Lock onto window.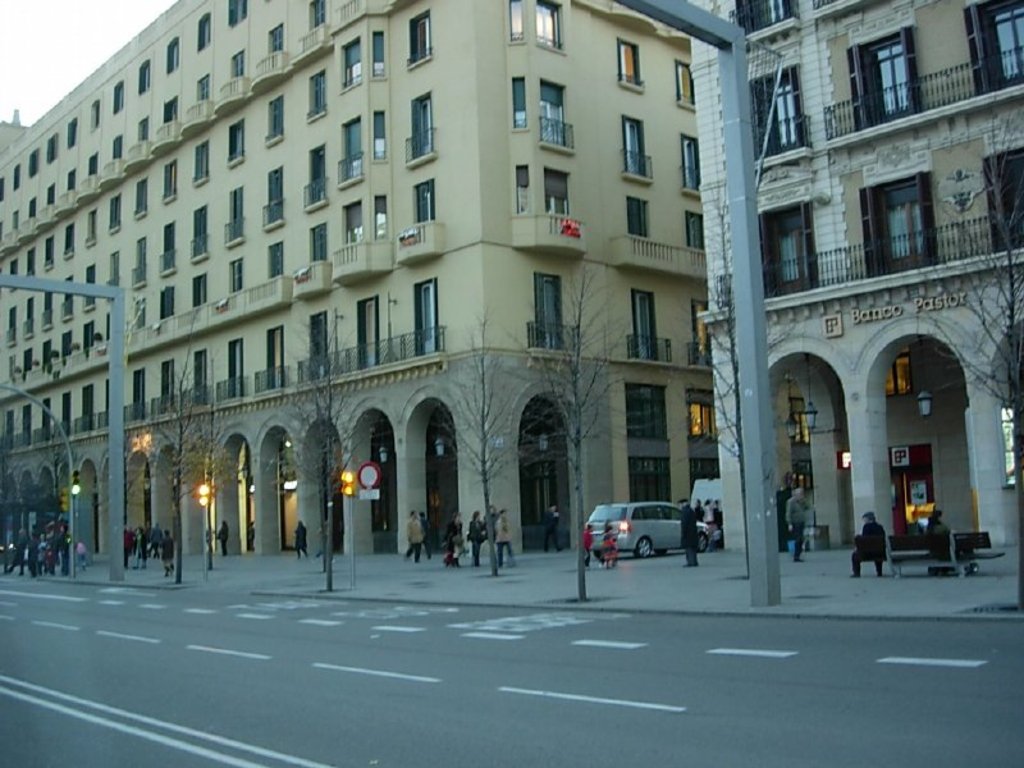
Locked: select_region(225, 120, 252, 164).
